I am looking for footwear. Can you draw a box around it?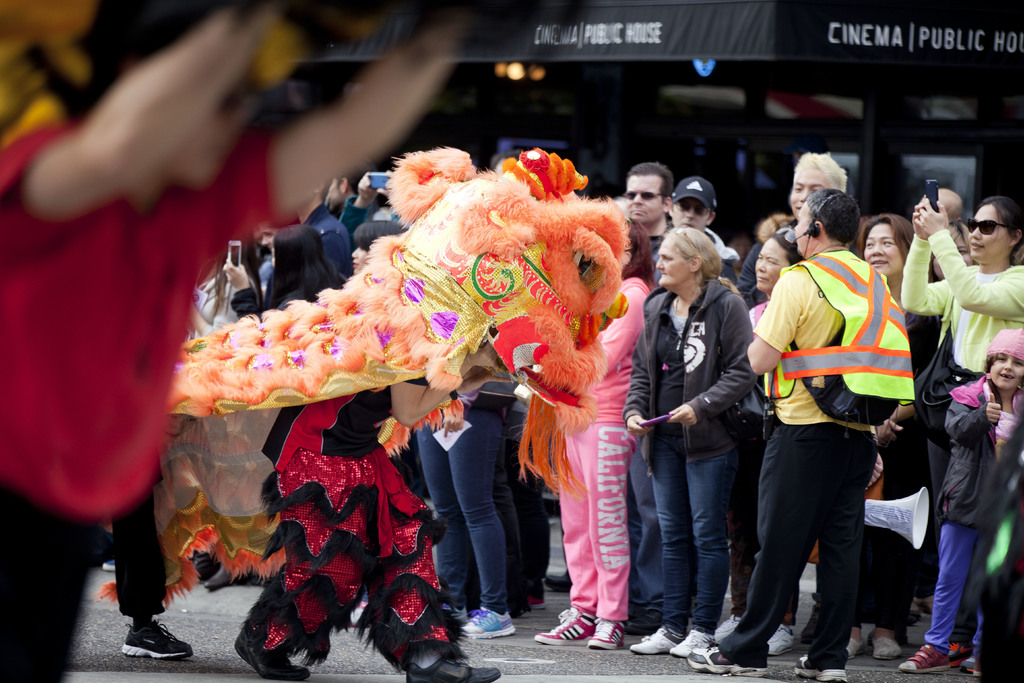
Sure, the bounding box is box(120, 618, 194, 660).
